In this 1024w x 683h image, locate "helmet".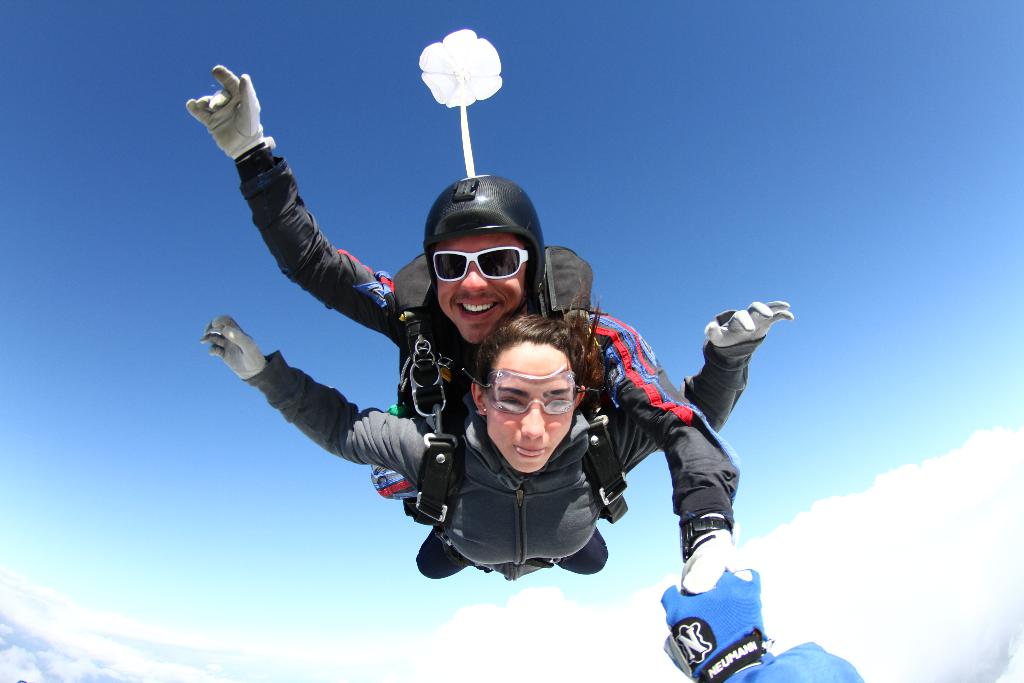
Bounding box: rect(410, 171, 550, 334).
